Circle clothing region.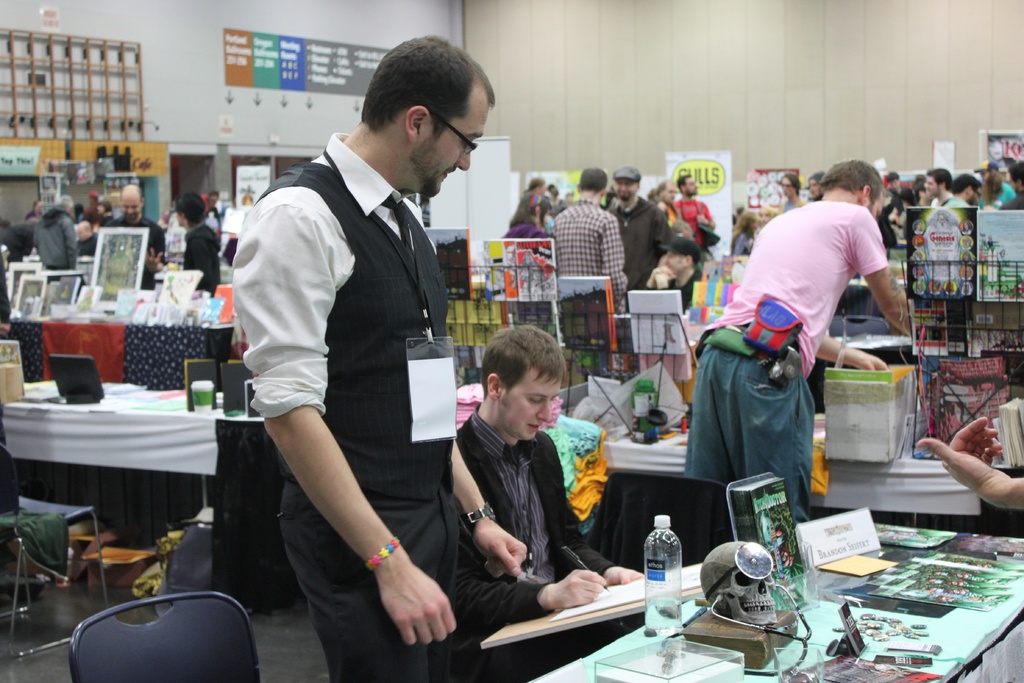
Region: box=[186, 220, 230, 355].
